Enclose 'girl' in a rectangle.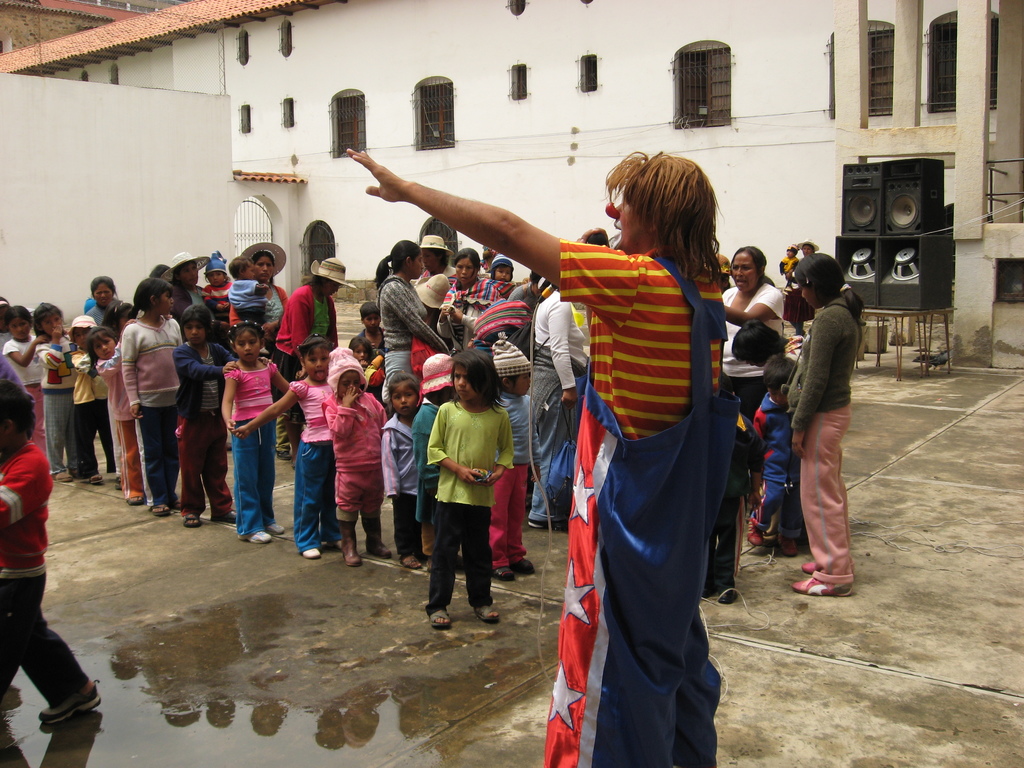
Rect(117, 275, 188, 515).
